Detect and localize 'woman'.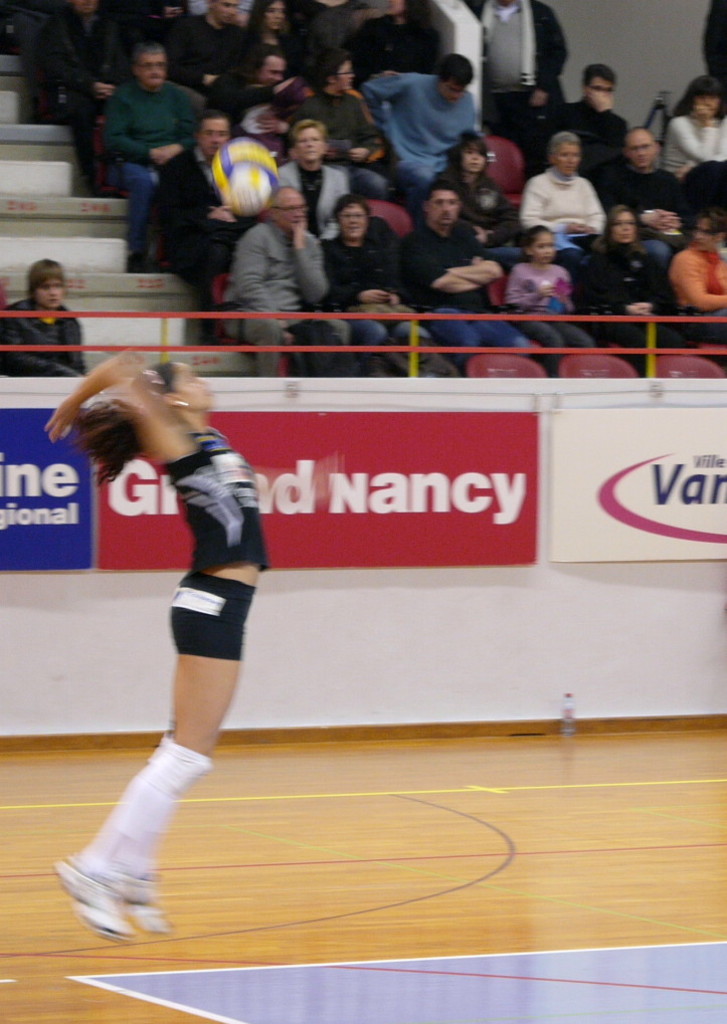
Localized at <region>659, 73, 726, 185</region>.
